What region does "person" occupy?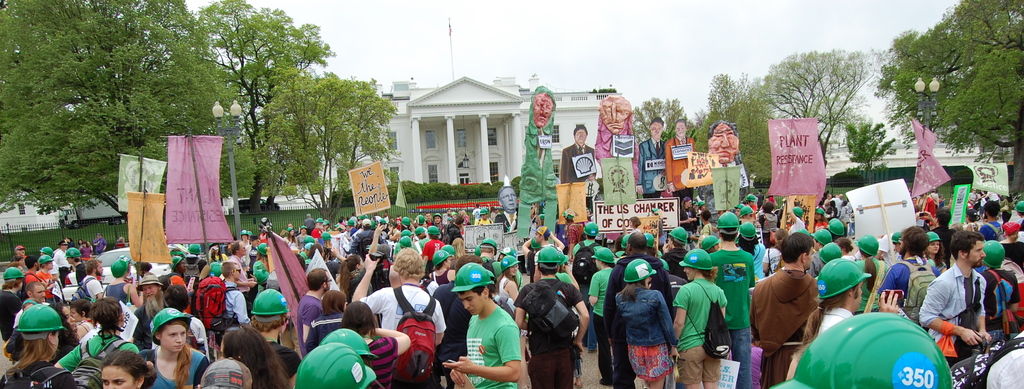
<bbox>556, 250, 582, 294</bbox>.
